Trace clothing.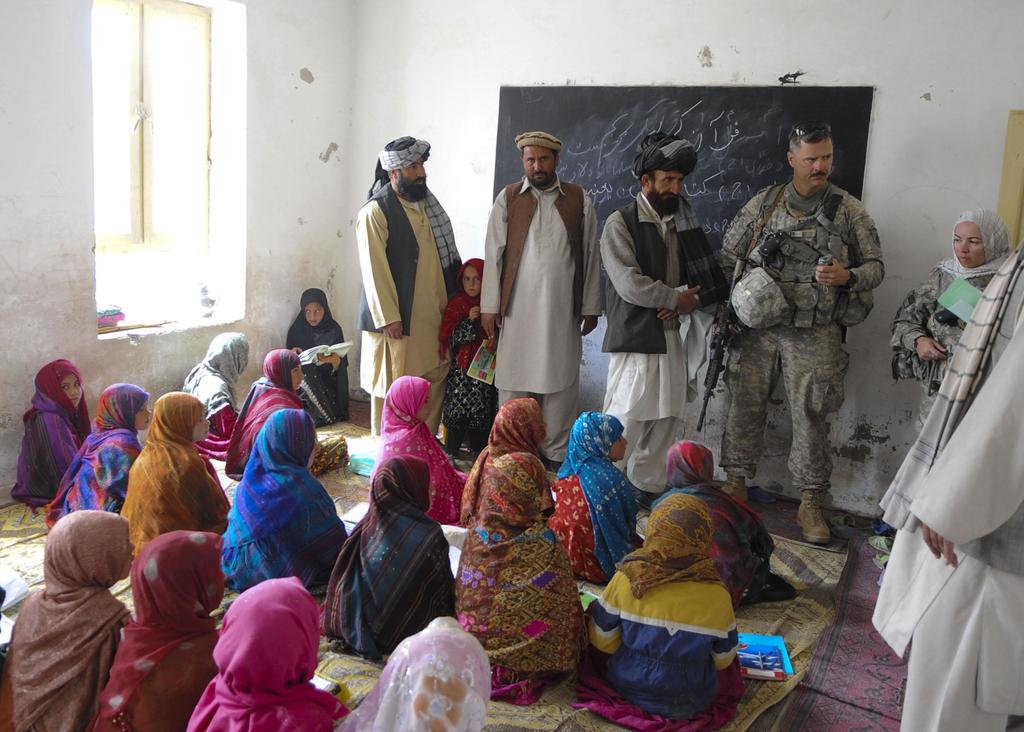
Traced to bbox(890, 207, 1014, 439).
